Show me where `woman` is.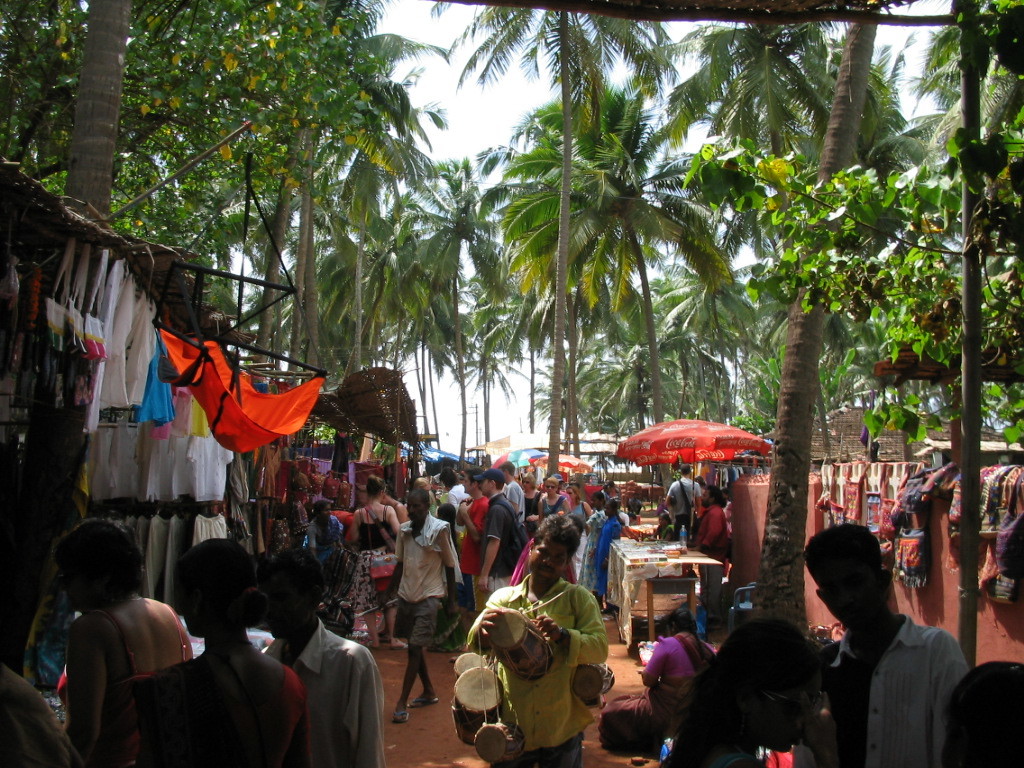
`woman` is at region(101, 540, 305, 766).
